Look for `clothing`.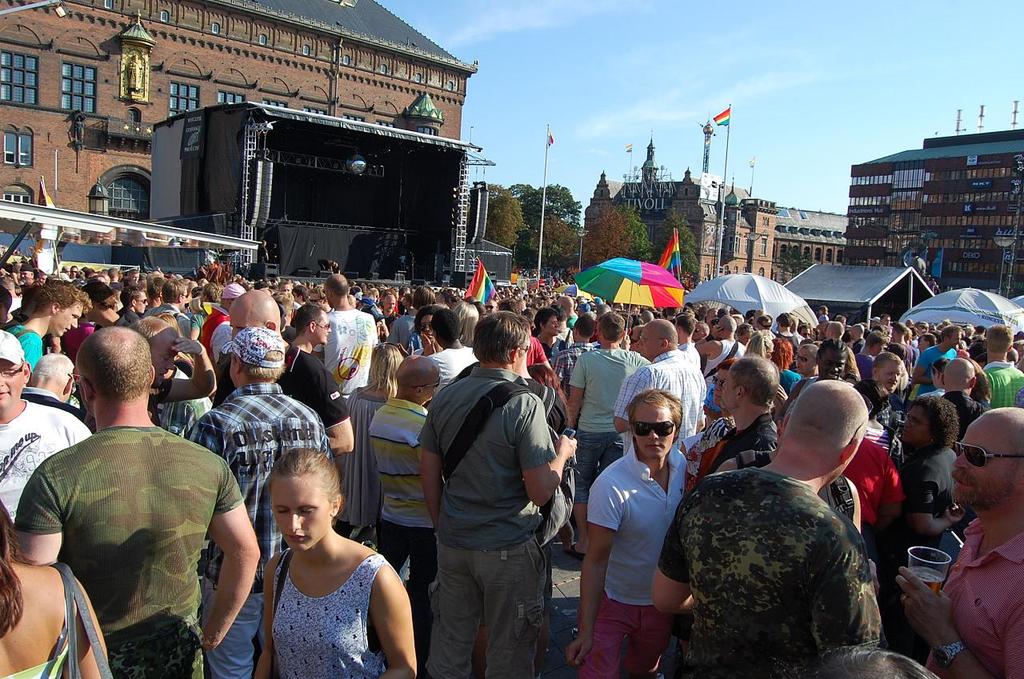
Found: <bbox>522, 337, 552, 377</bbox>.
